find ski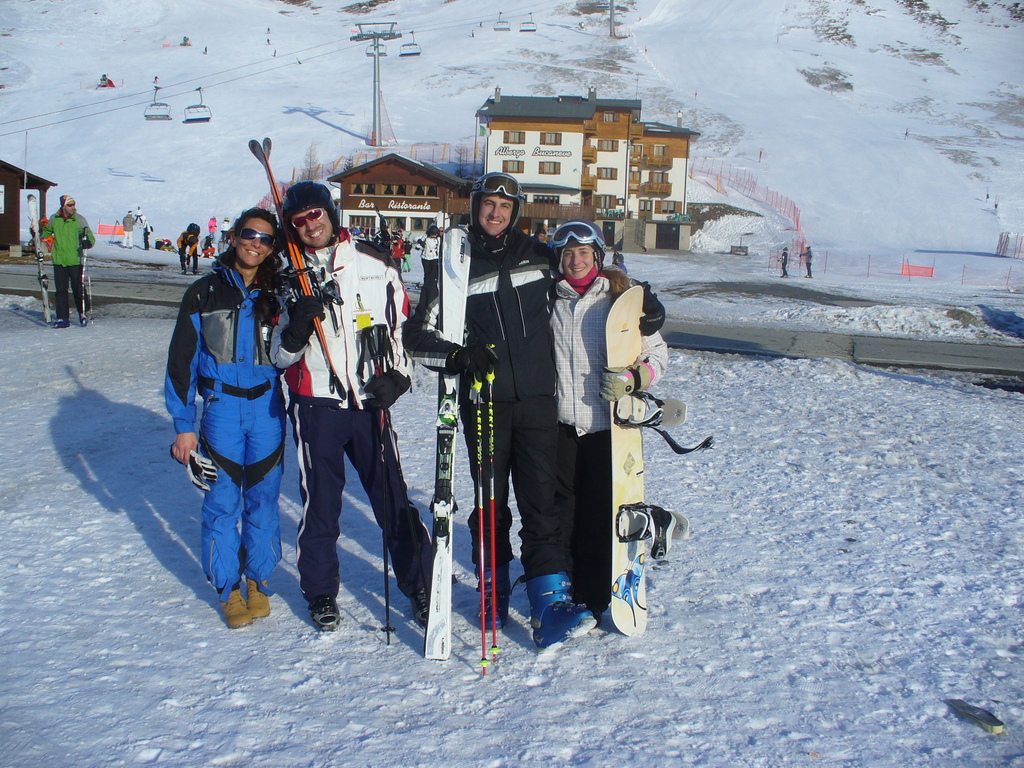
[417, 227, 472, 659]
